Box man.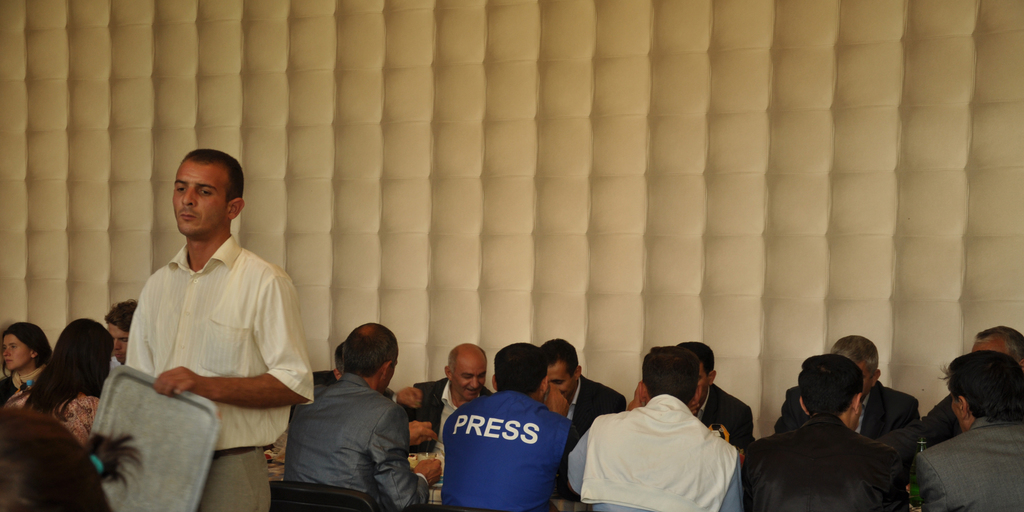
bbox=(922, 325, 1023, 443).
